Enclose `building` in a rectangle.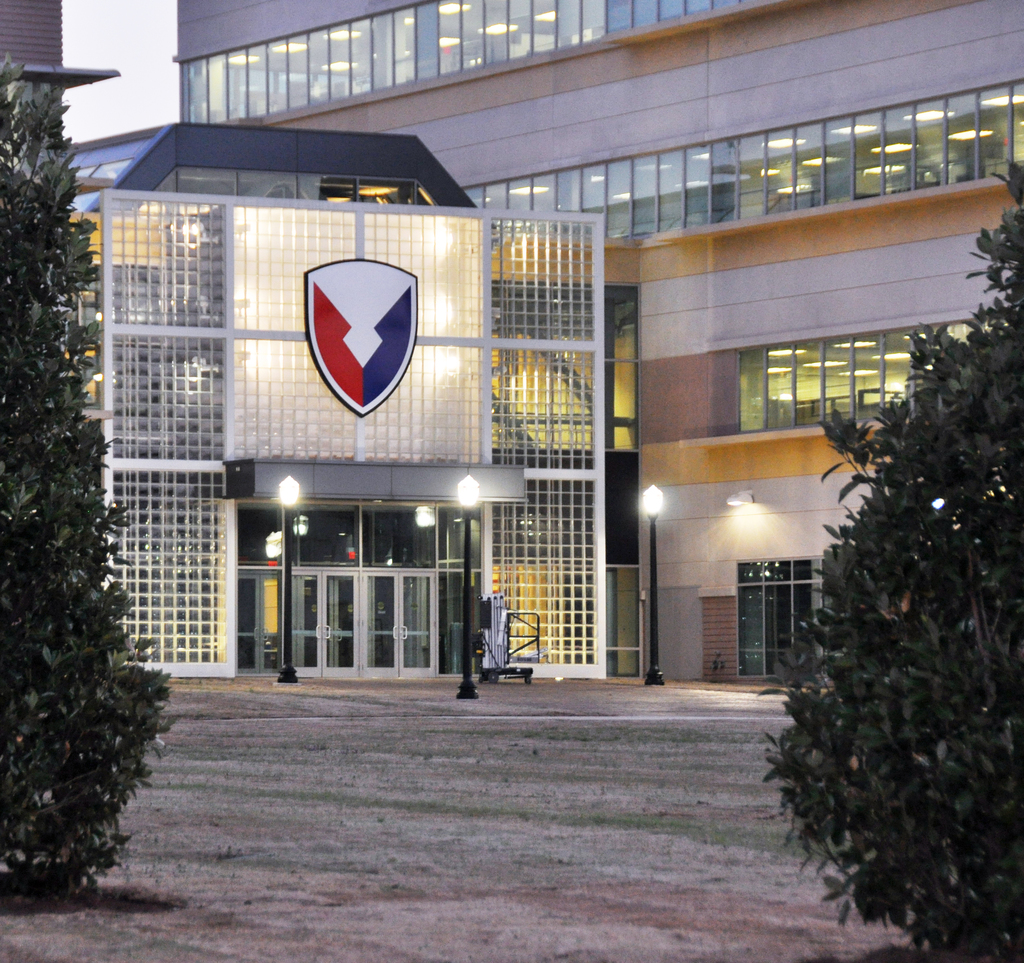
(x1=61, y1=119, x2=605, y2=677).
